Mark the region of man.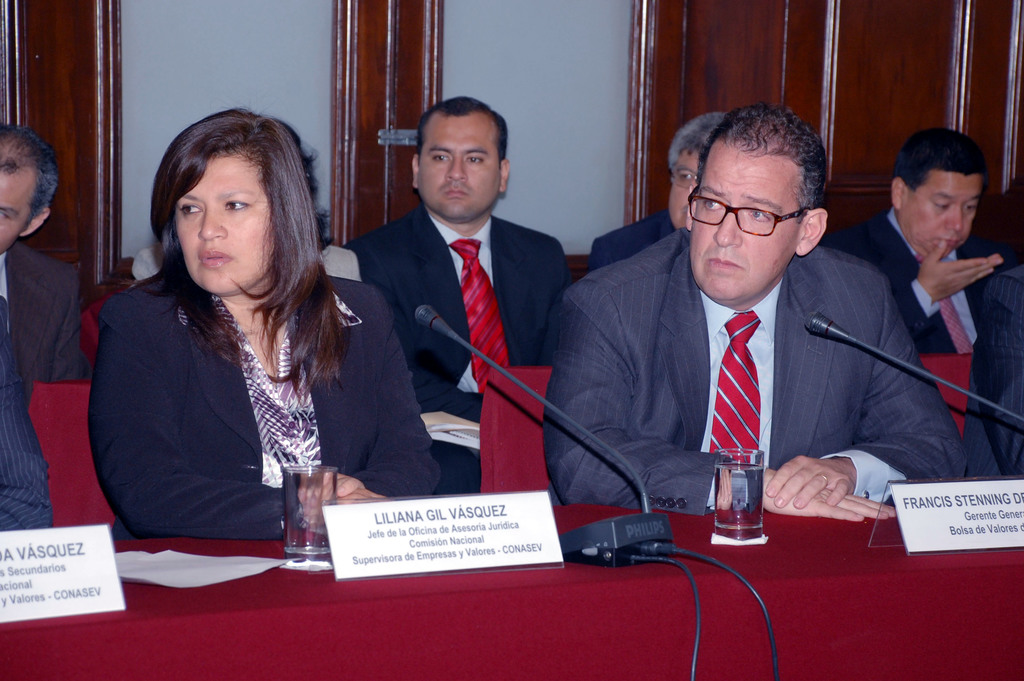
Region: left=0, top=122, right=92, bottom=386.
